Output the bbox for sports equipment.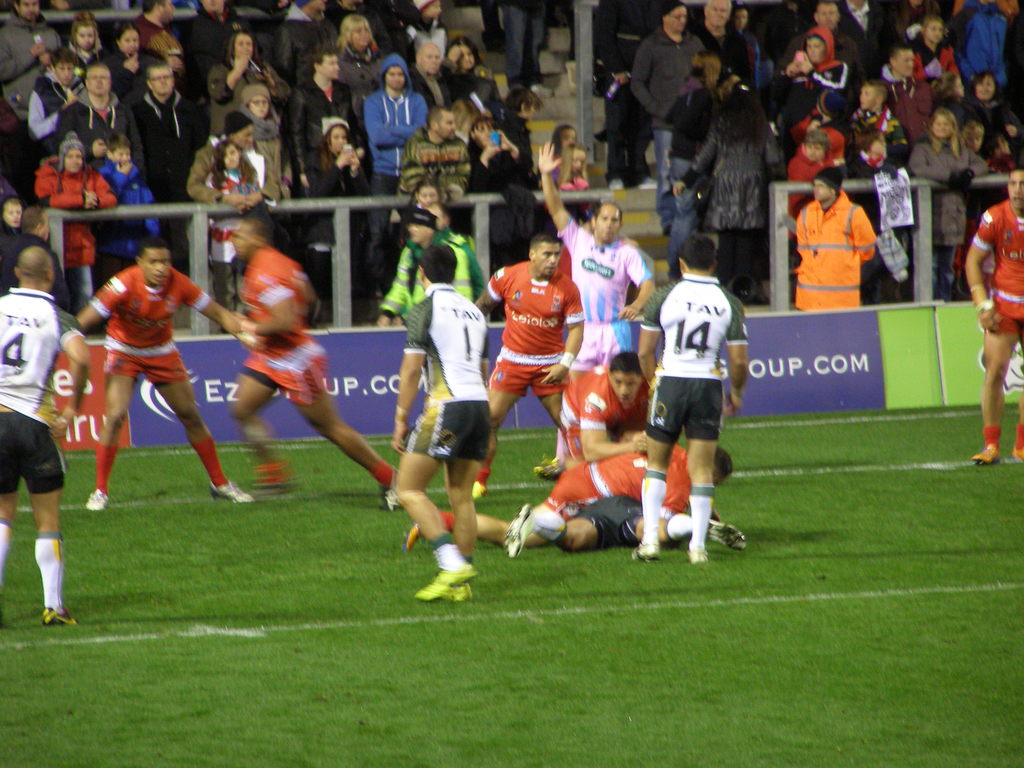
<bbox>708, 520, 746, 552</bbox>.
